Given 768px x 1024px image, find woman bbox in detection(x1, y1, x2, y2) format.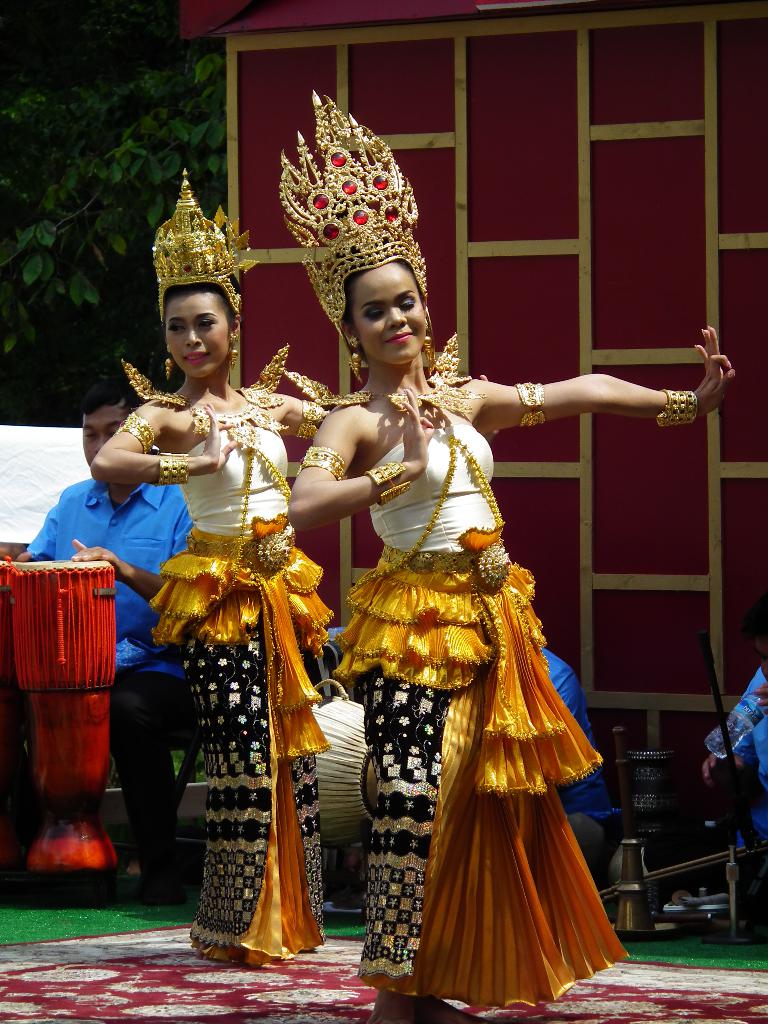
detection(87, 278, 481, 966).
